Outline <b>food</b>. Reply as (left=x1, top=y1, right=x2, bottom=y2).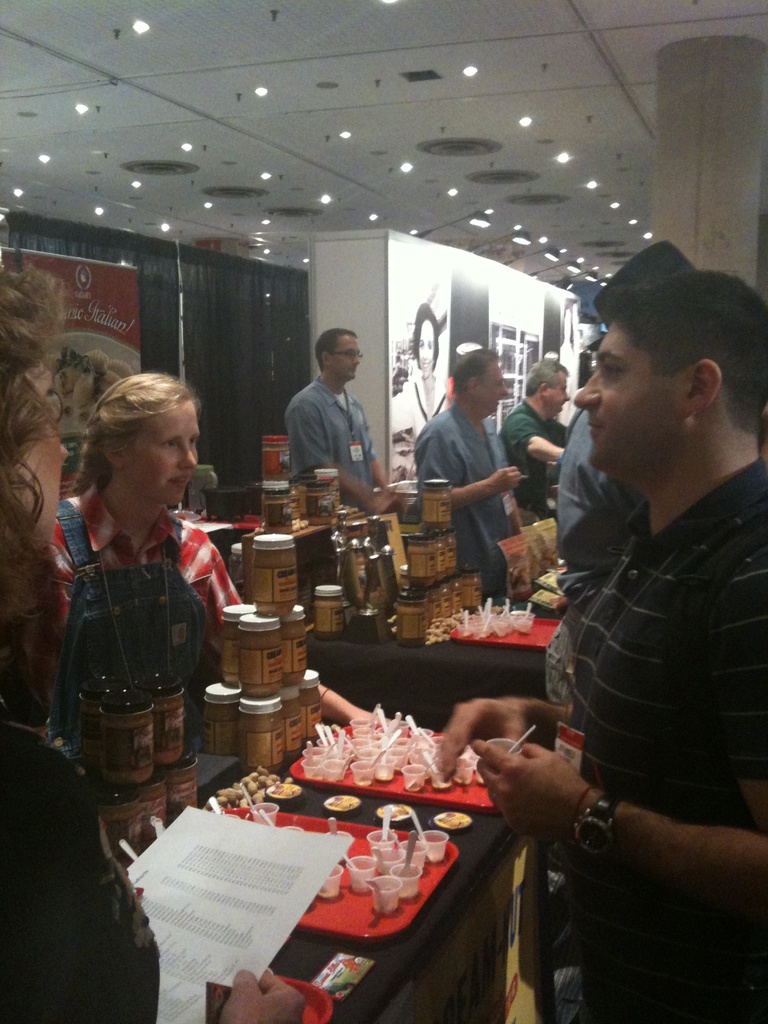
(left=332, top=792, right=353, bottom=805).
